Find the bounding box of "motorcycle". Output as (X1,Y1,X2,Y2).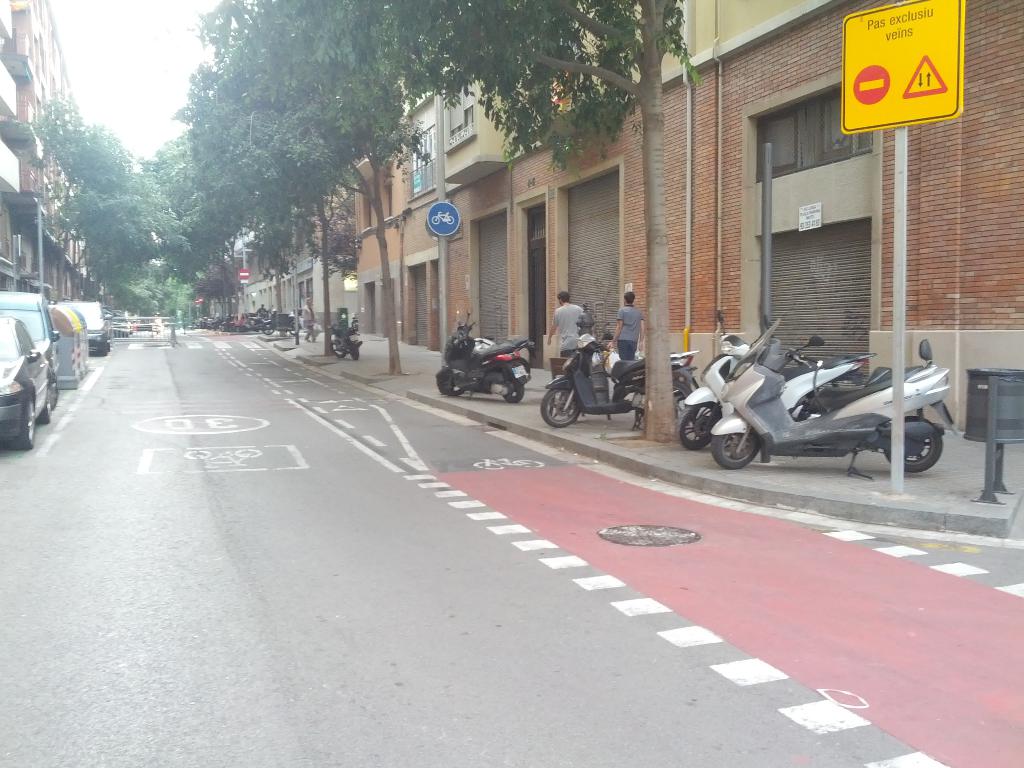
(267,305,307,339).
